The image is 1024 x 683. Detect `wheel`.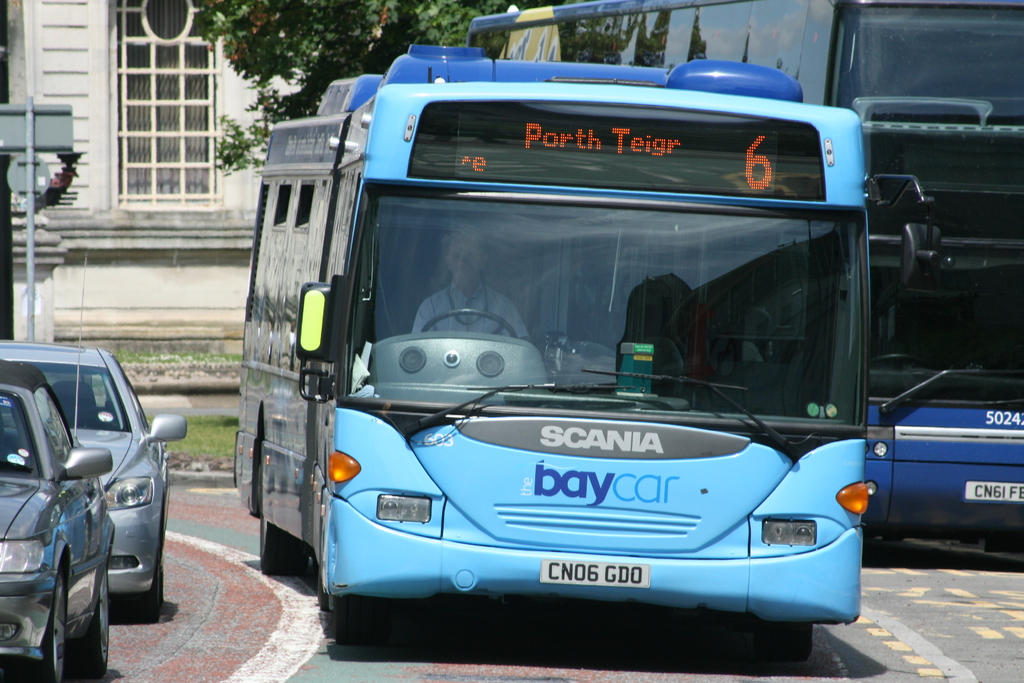
Detection: [x1=754, y1=620, x2=810, y2=663].
